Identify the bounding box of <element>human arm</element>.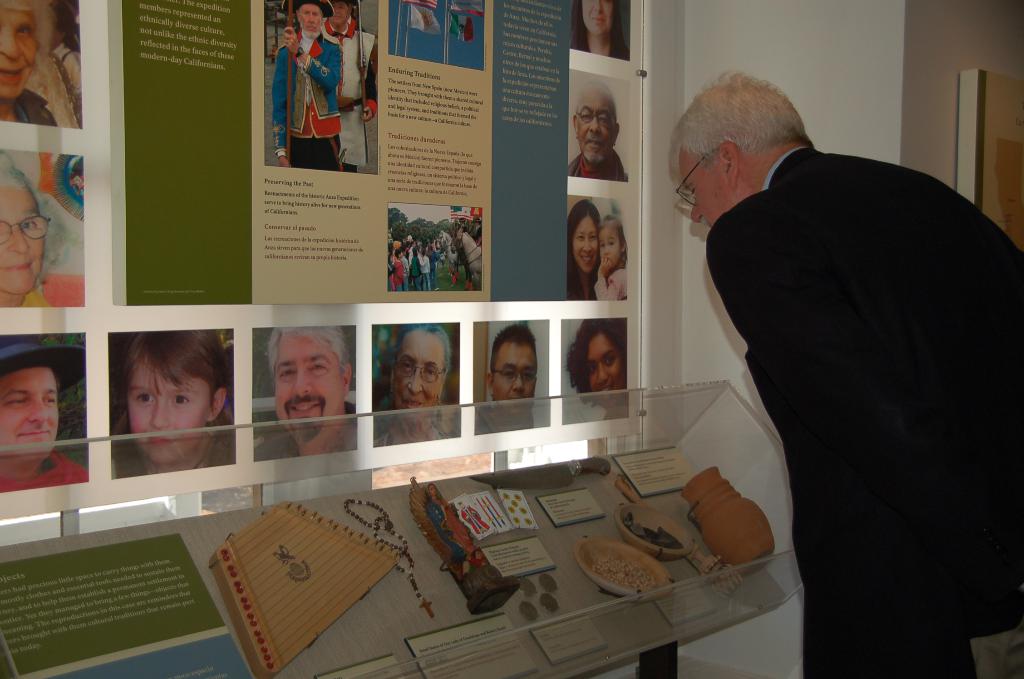
[x1=716, y1=194, x2=911, y2=678].
